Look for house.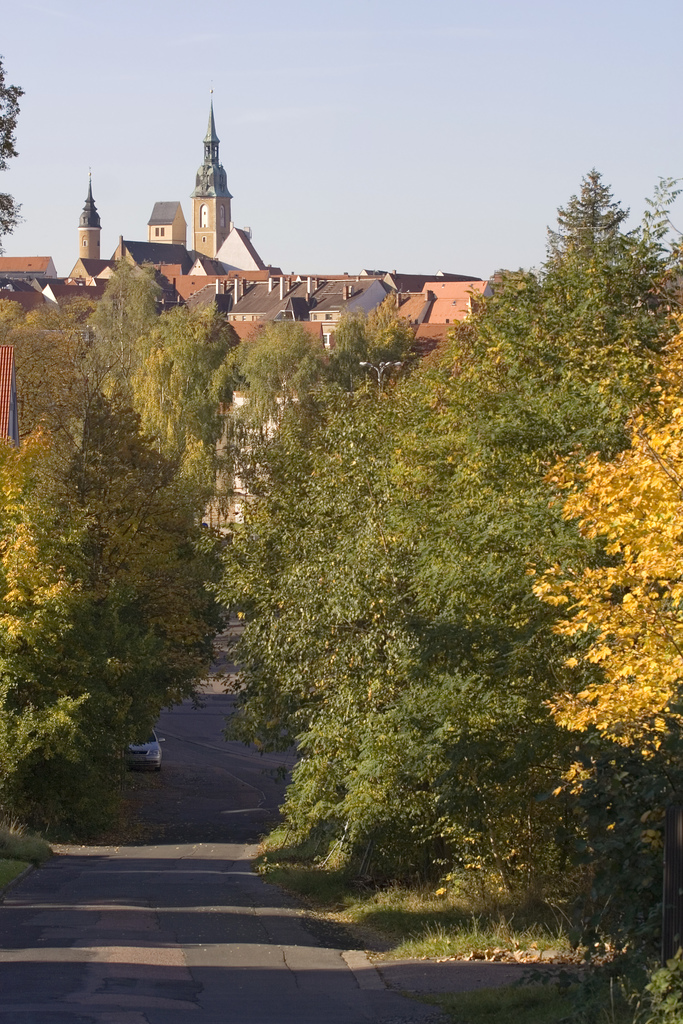
Found: [x1=0, y1=89, x2=488, y2=536].
